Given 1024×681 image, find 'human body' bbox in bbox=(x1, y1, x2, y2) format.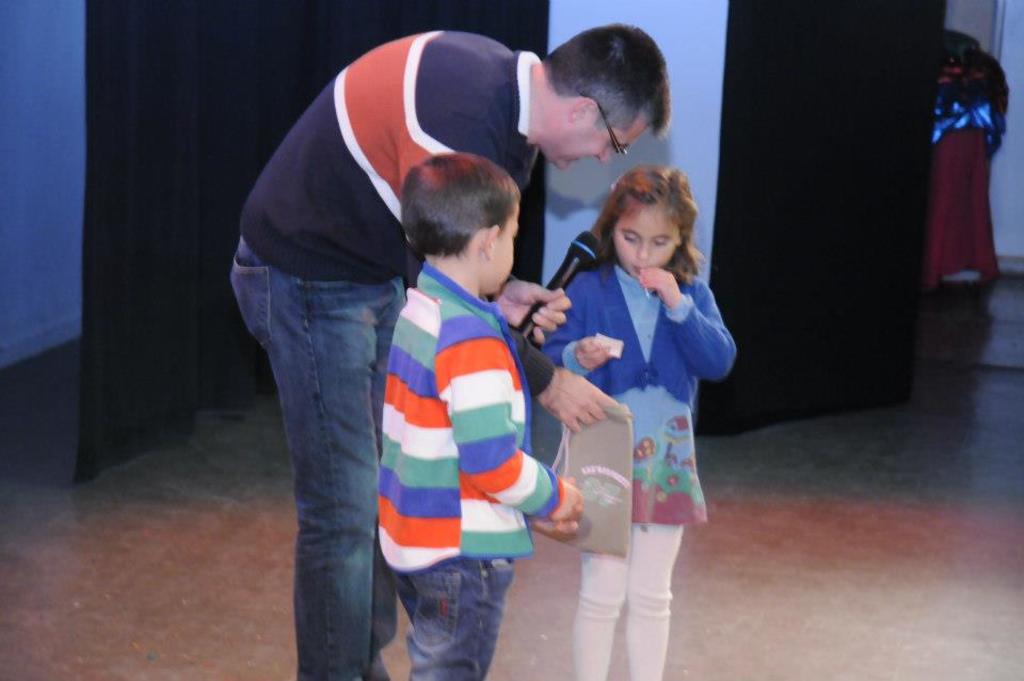
bbox=(556, 144, 735, 665).
